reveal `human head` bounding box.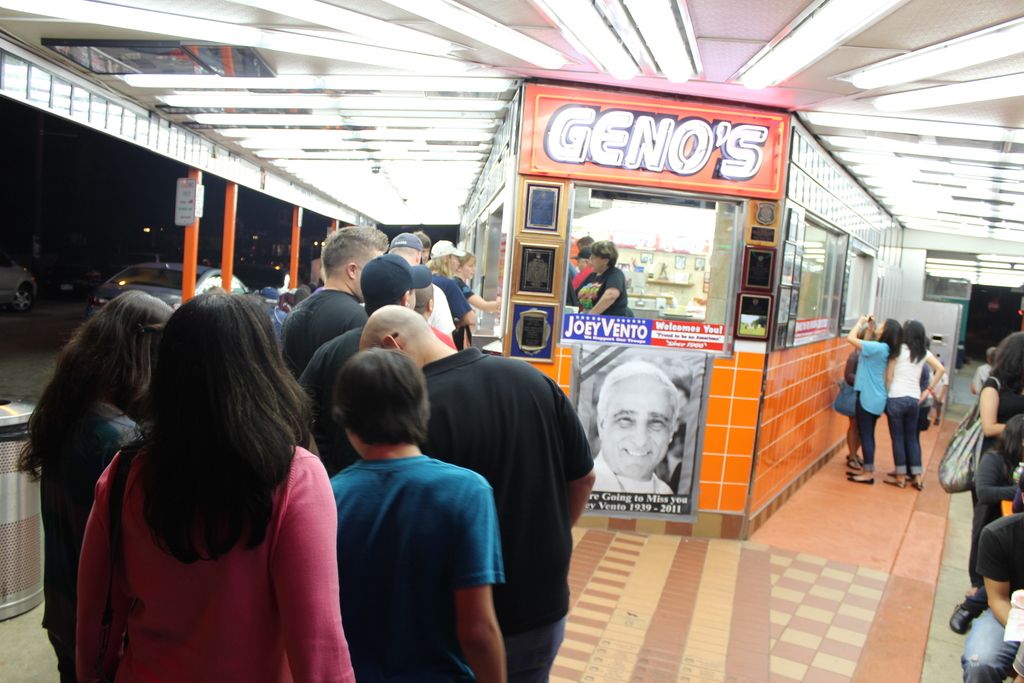
Revealed: [x1=360, y1=304, x2=430, y2=365].
